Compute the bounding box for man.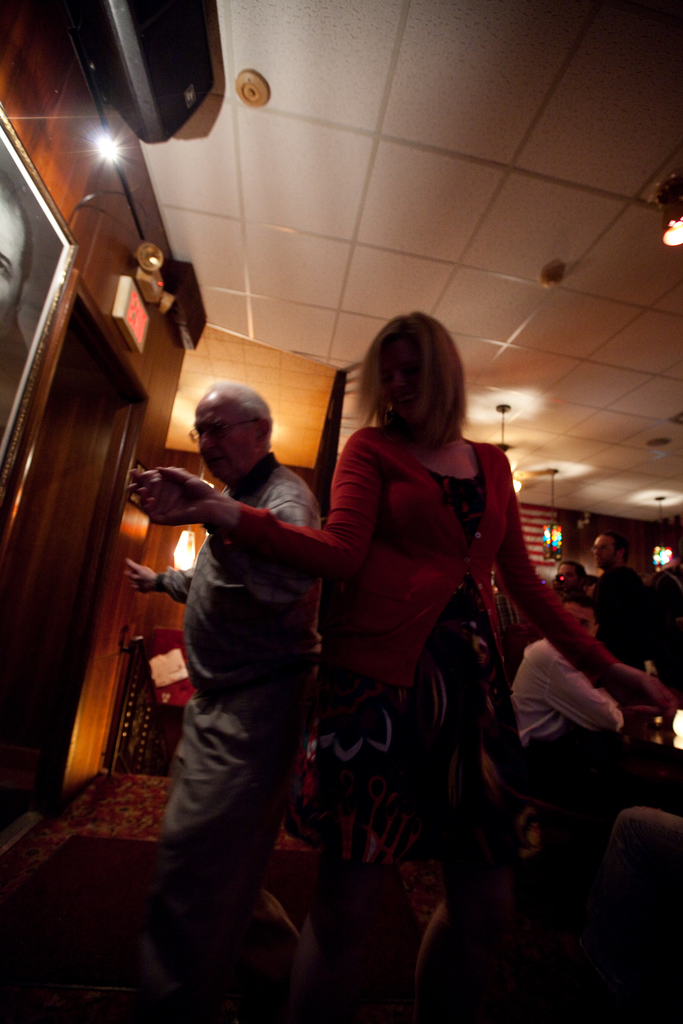
(left=645, top=526, right=682, bottom=687).
